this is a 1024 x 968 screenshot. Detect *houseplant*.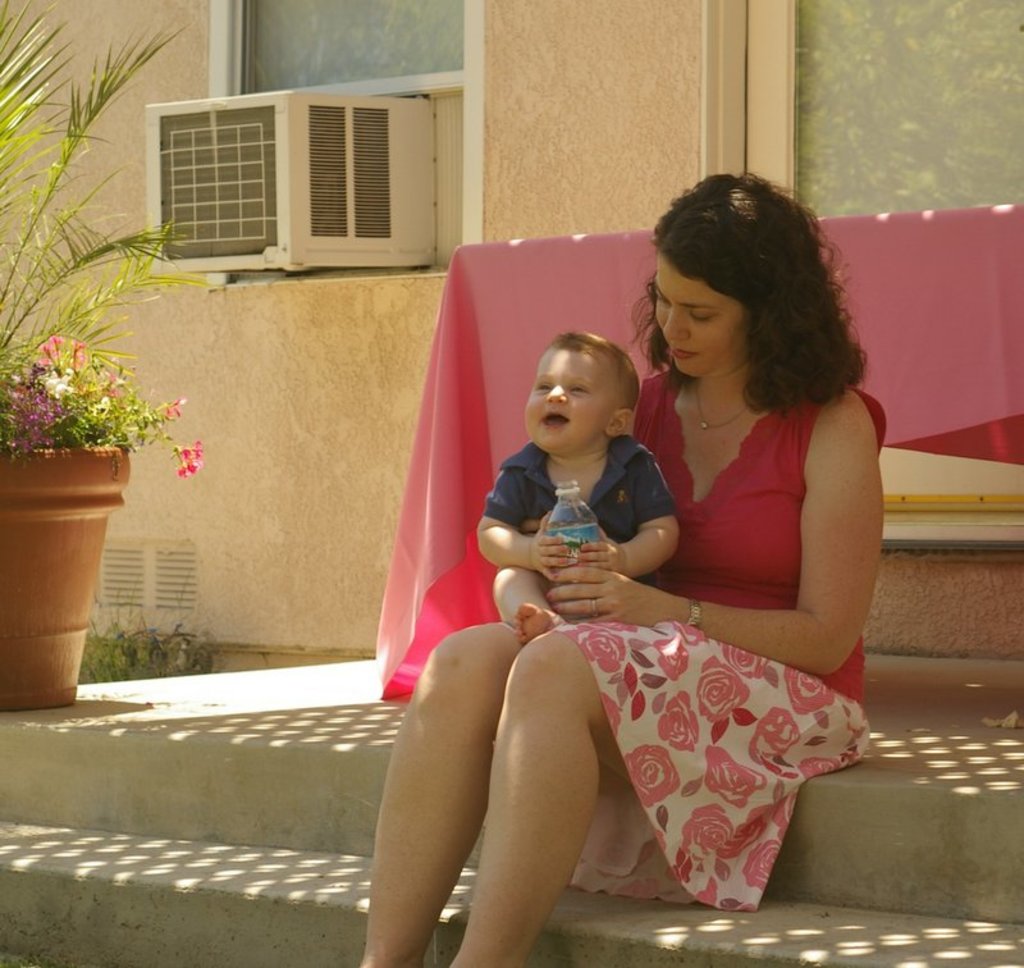
(left=0, top=5, right=225, bottom=714).
